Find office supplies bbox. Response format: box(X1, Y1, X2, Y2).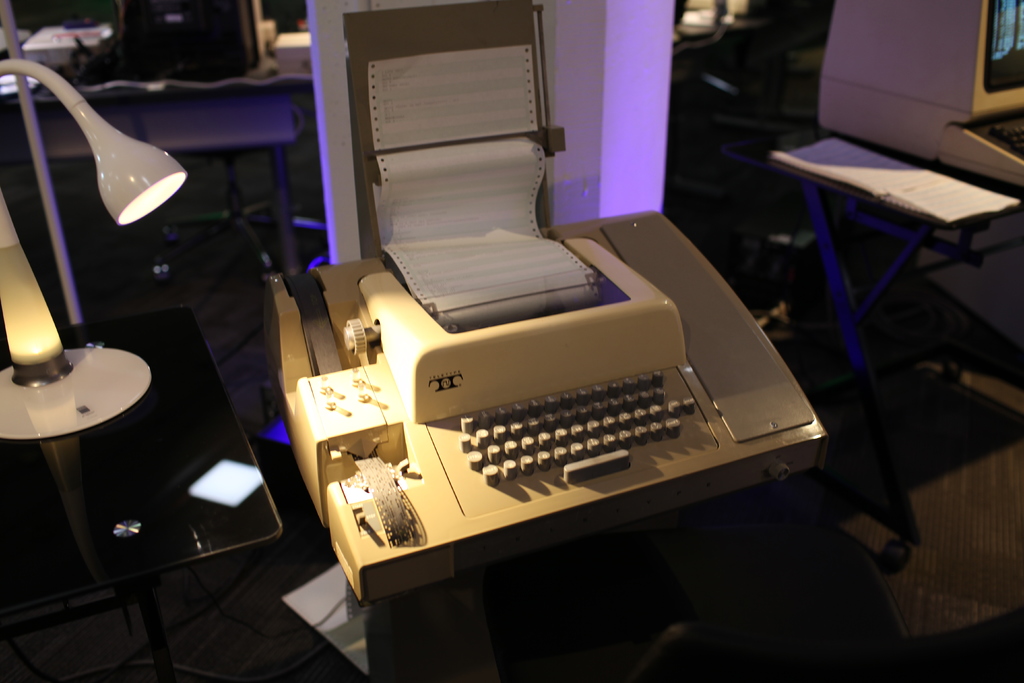
box(762, 139, 1023, 225).
